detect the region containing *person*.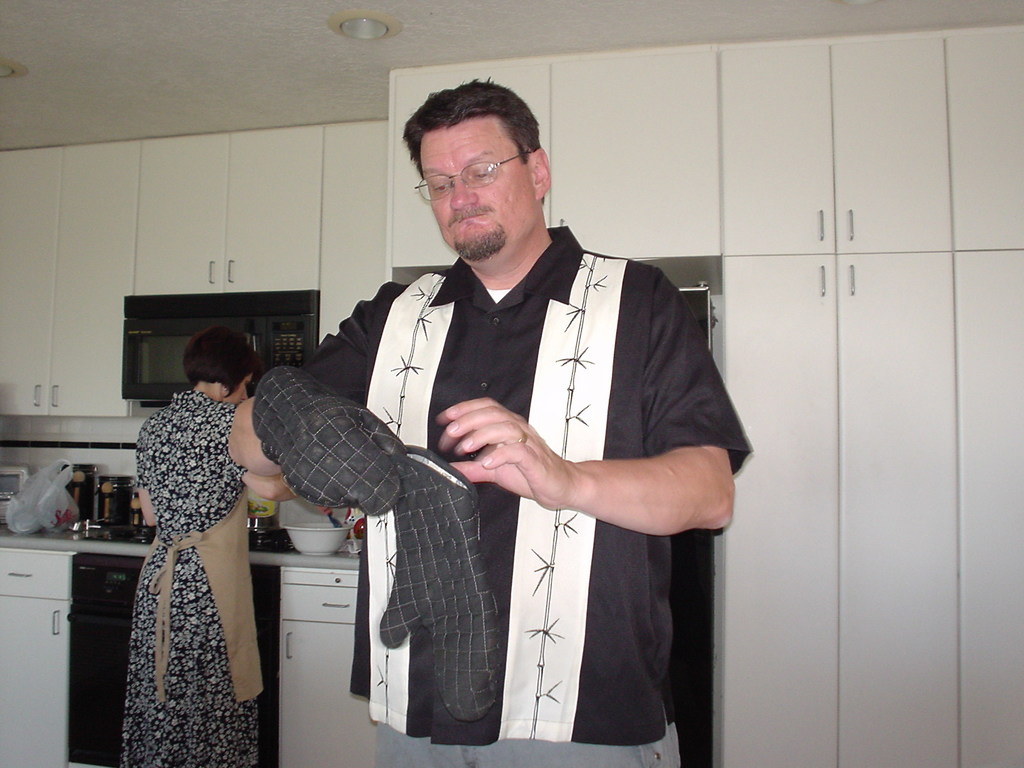
bbox(122, 328, 330, 765).
